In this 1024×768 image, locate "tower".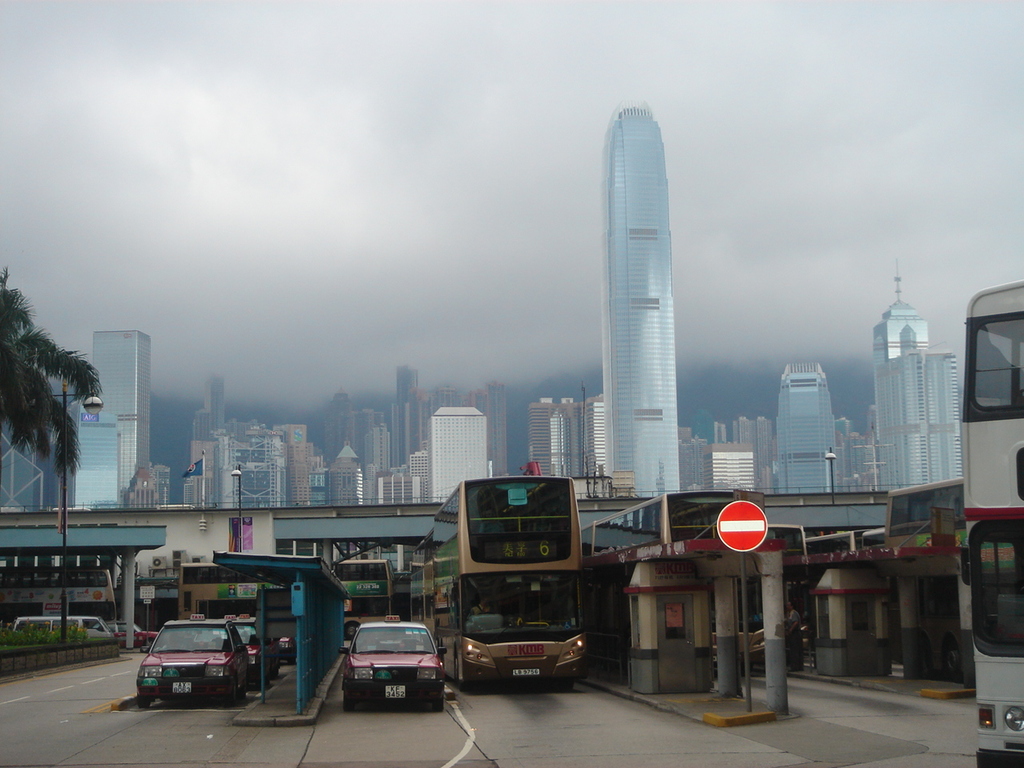
Bounding box: {"left": 779, "top": 372, "right": 830, "bottom": 494}.
